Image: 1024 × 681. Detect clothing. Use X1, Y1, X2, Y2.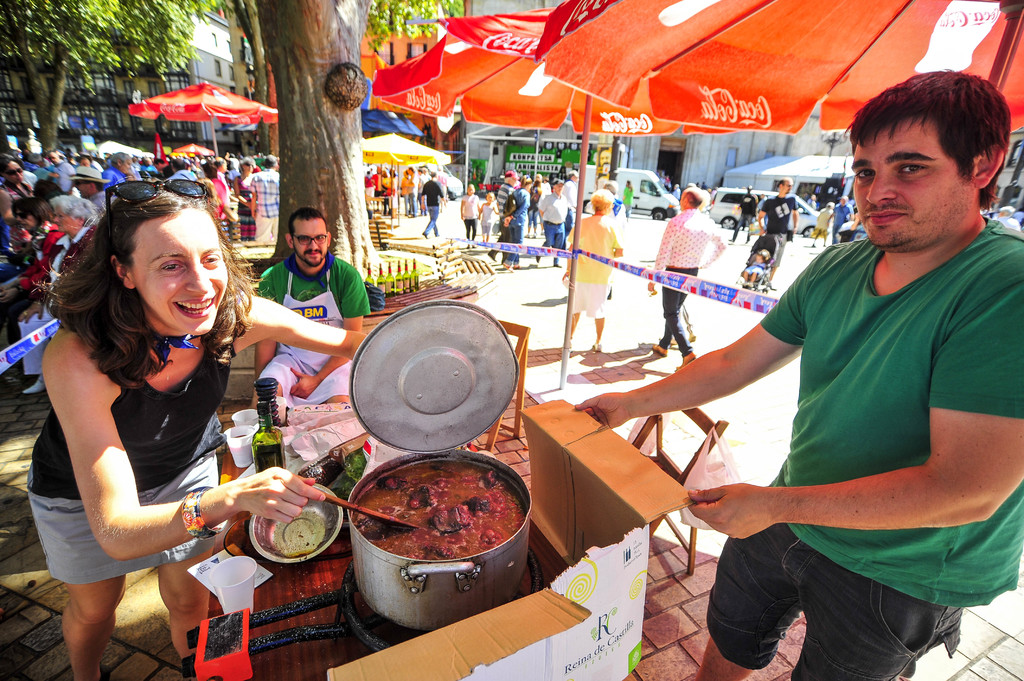
696, 214, 1023, 680.
